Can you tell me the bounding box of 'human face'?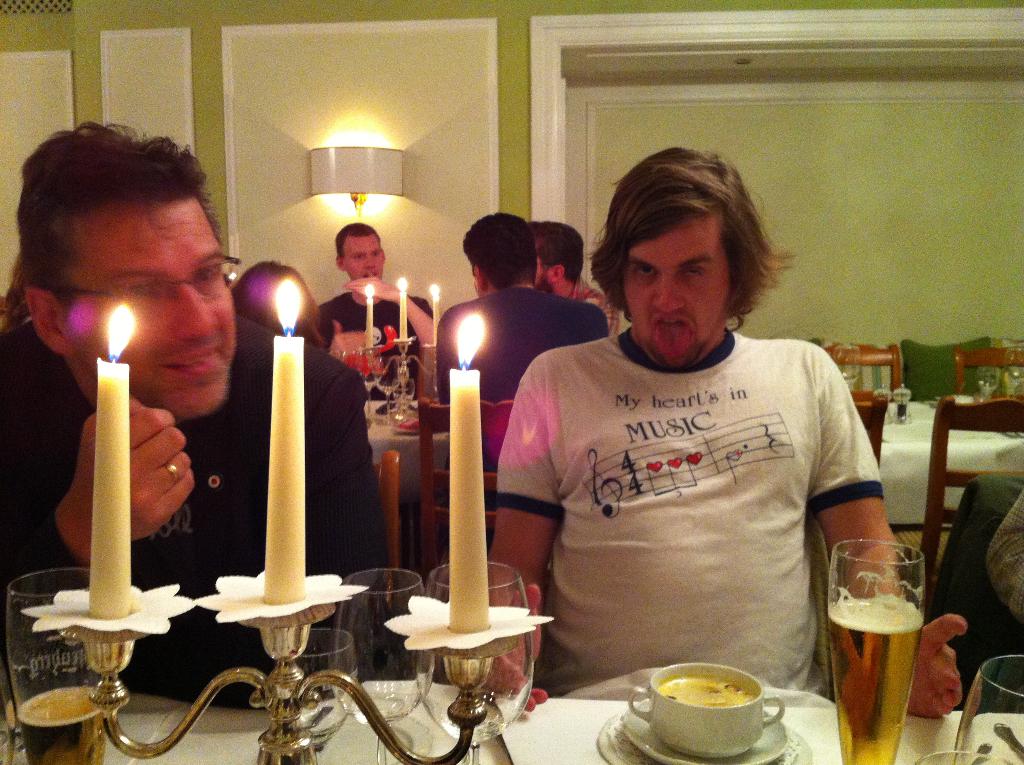
344/236/384/281.
